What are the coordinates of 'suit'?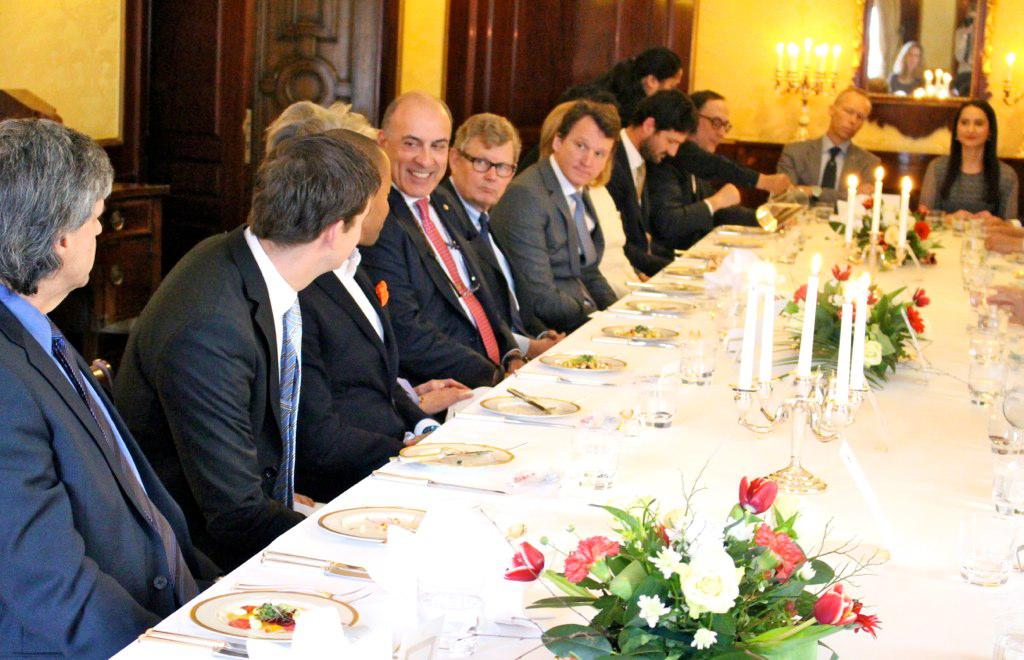
left=434, top=174, right=555, bottom=363.
